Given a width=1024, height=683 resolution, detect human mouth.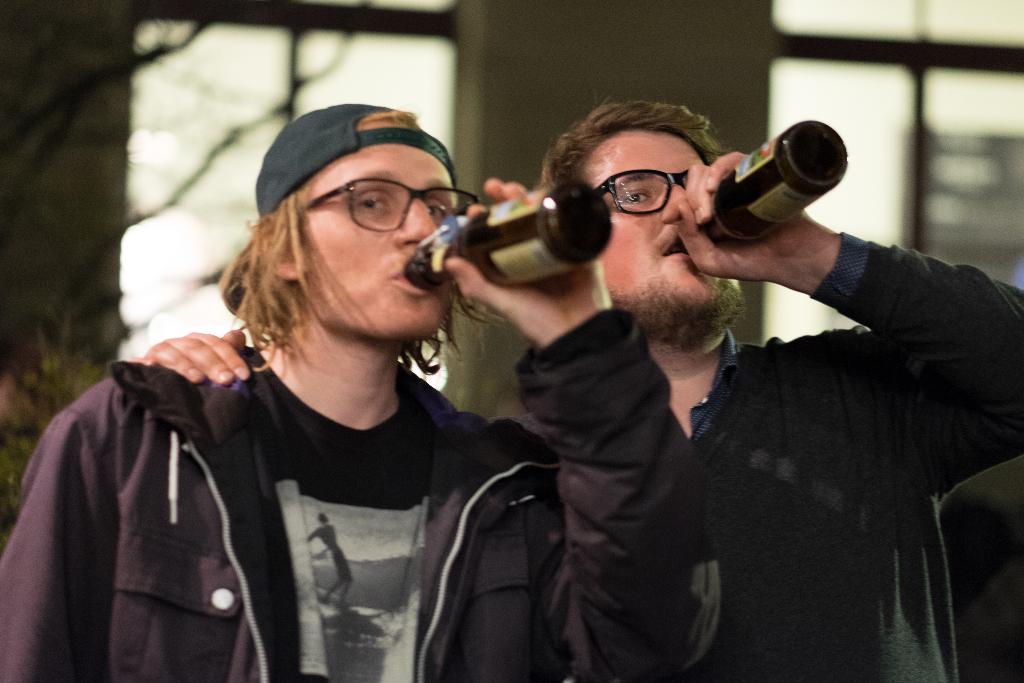
Rect(668, 233, 692, 259).
